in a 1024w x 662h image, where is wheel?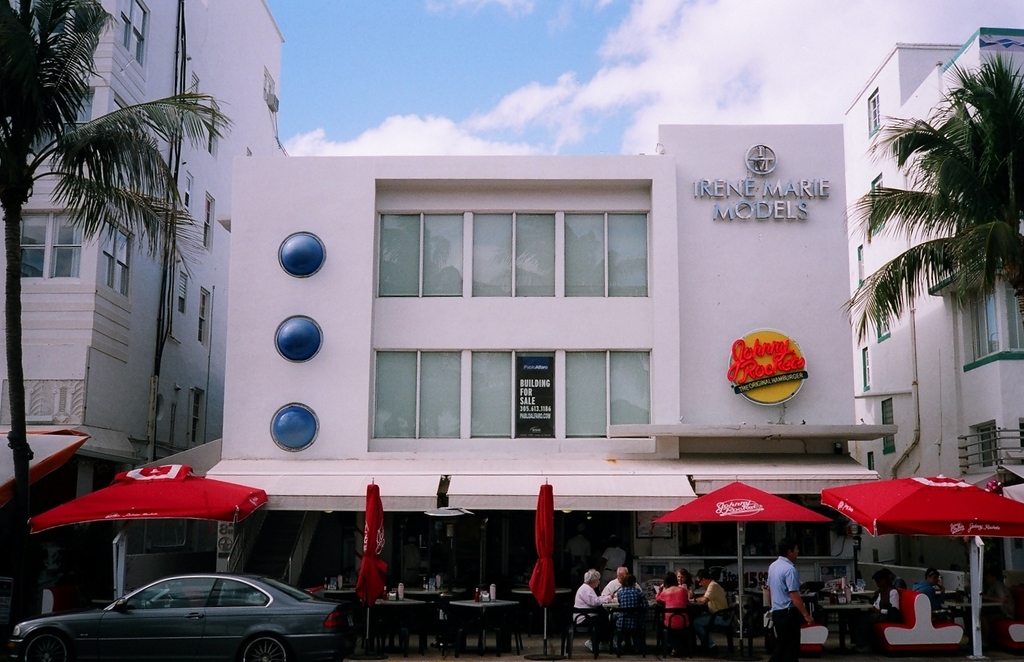
(left=240, top=634, right=288, bottom=661).
